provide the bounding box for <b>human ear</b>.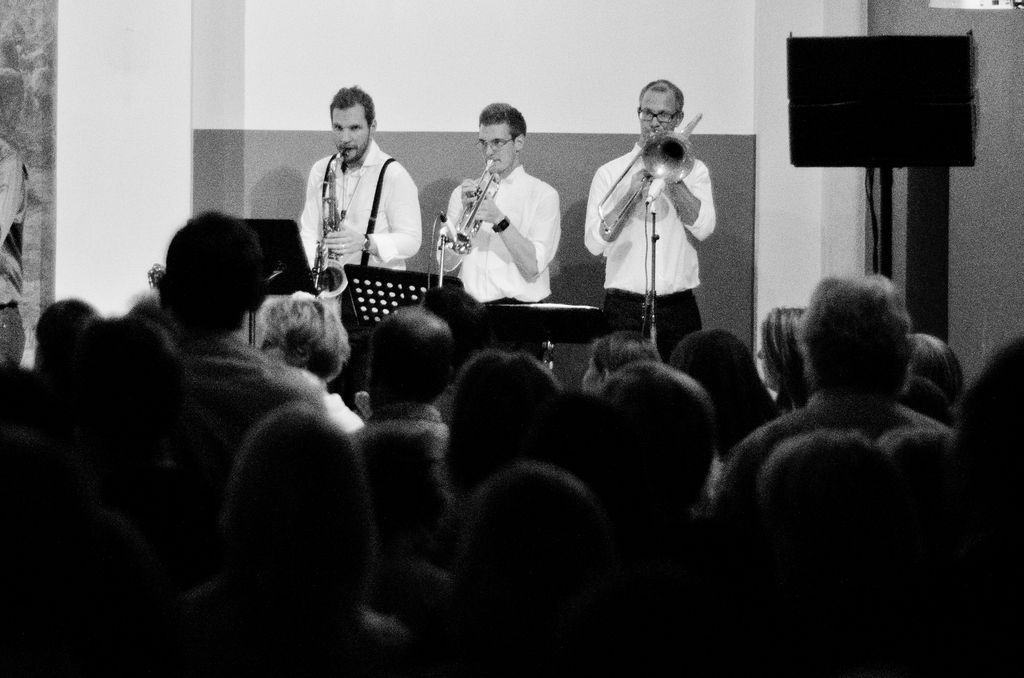
{"left": 676, "top": 111, "right": 688, "bottom": 125}.
